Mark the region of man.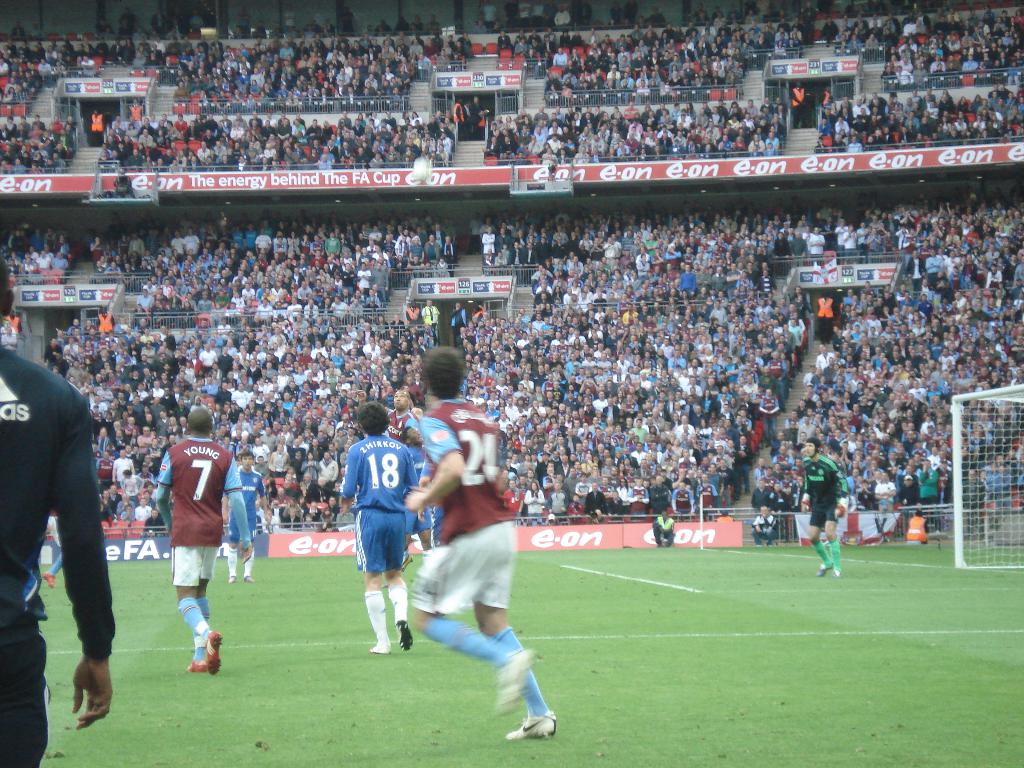
Region: BBox(10, 283, 121, 755).
